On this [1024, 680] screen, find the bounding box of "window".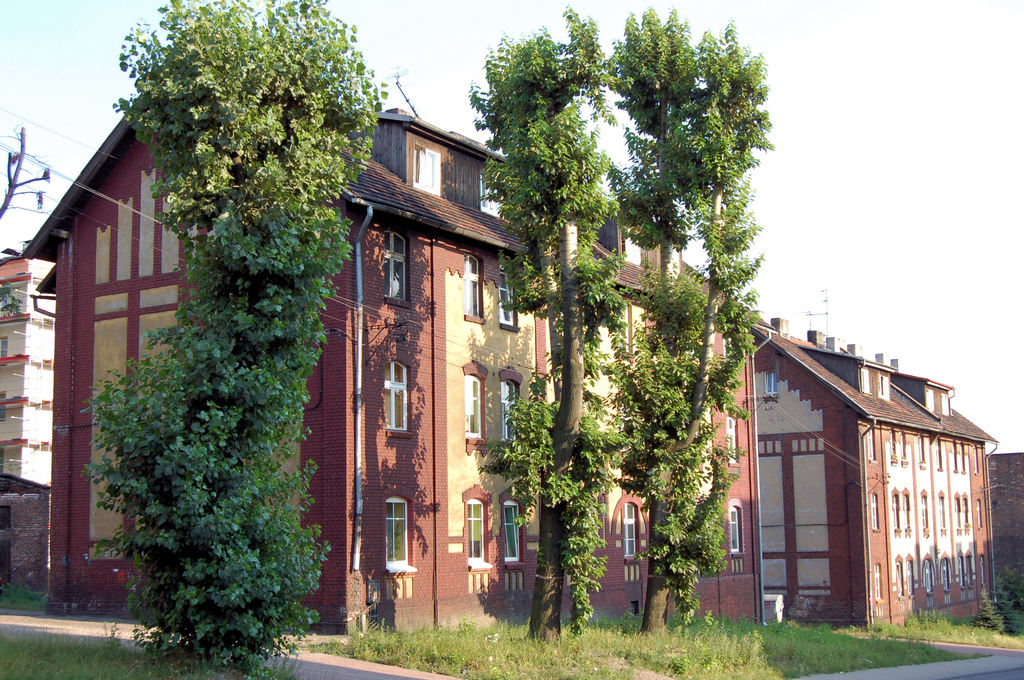
Bounding box: (877,378,890,399).
